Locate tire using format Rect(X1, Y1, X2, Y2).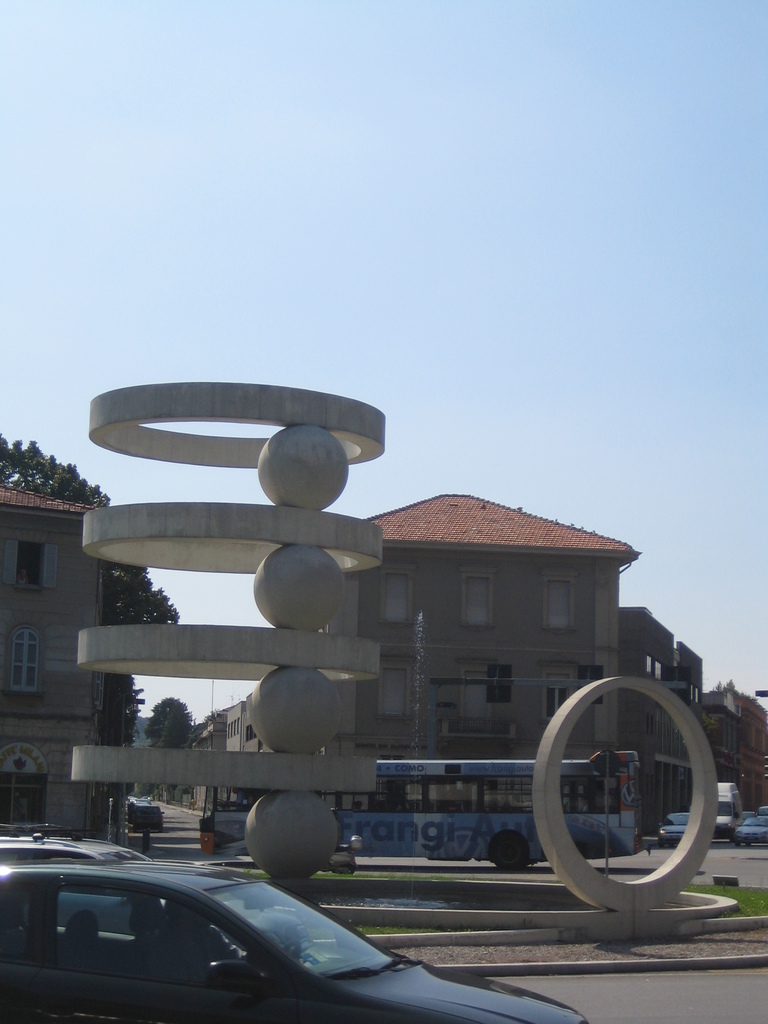
Rect(660, 839, 669, 848).
